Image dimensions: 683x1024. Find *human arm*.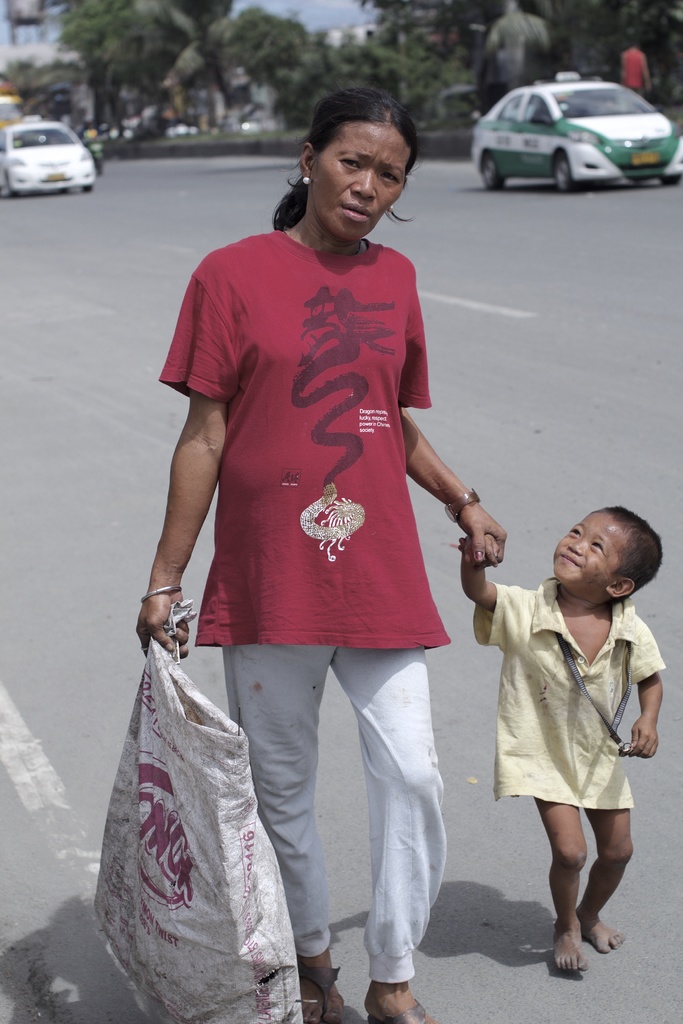
BBox(402, 253, 512, 570).
